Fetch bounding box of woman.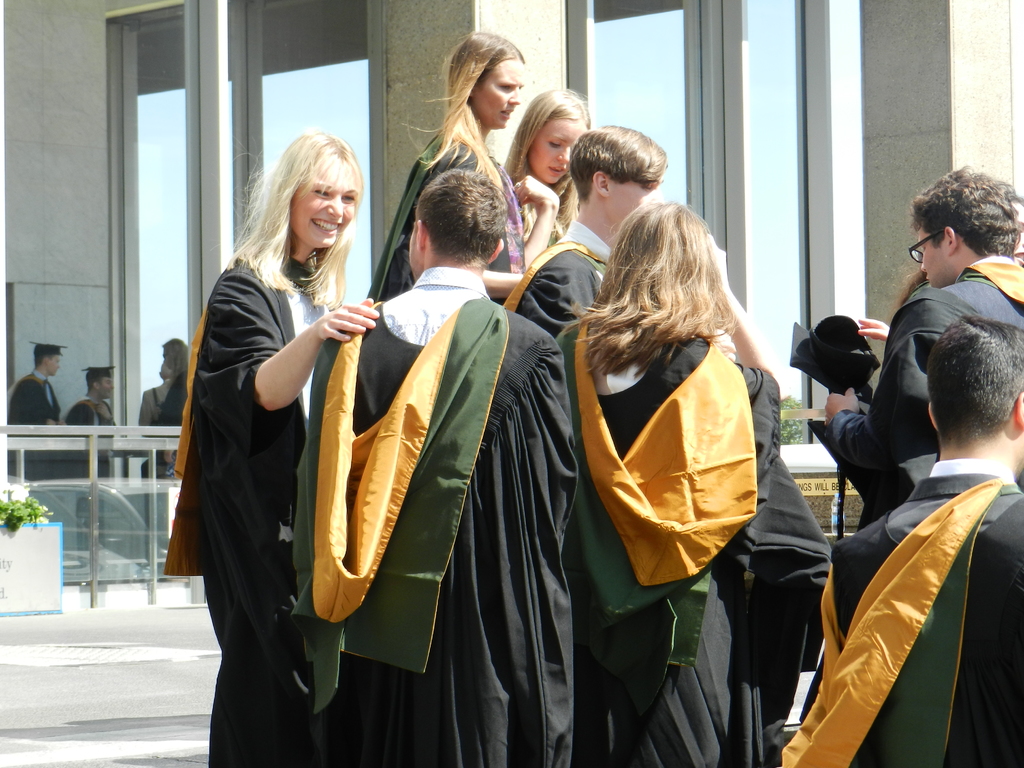
Bbox: [left=502, top=88, right=591, bottom=266].
